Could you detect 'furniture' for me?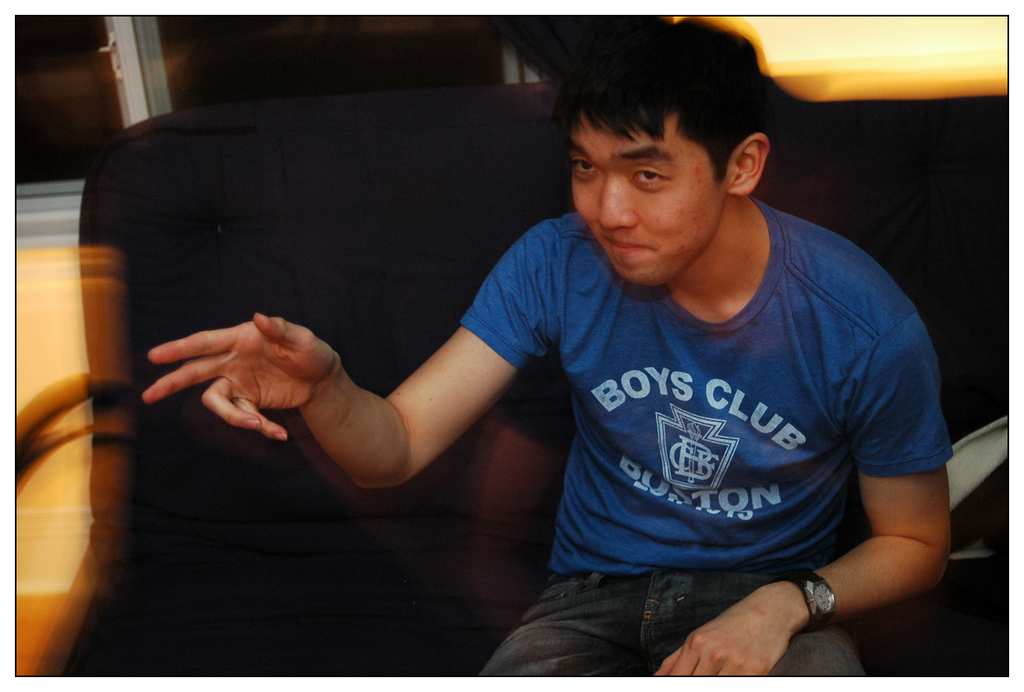
Detection result: {"x1": 12, "y1": 93, "x2": 1006, "y2": 679}.
